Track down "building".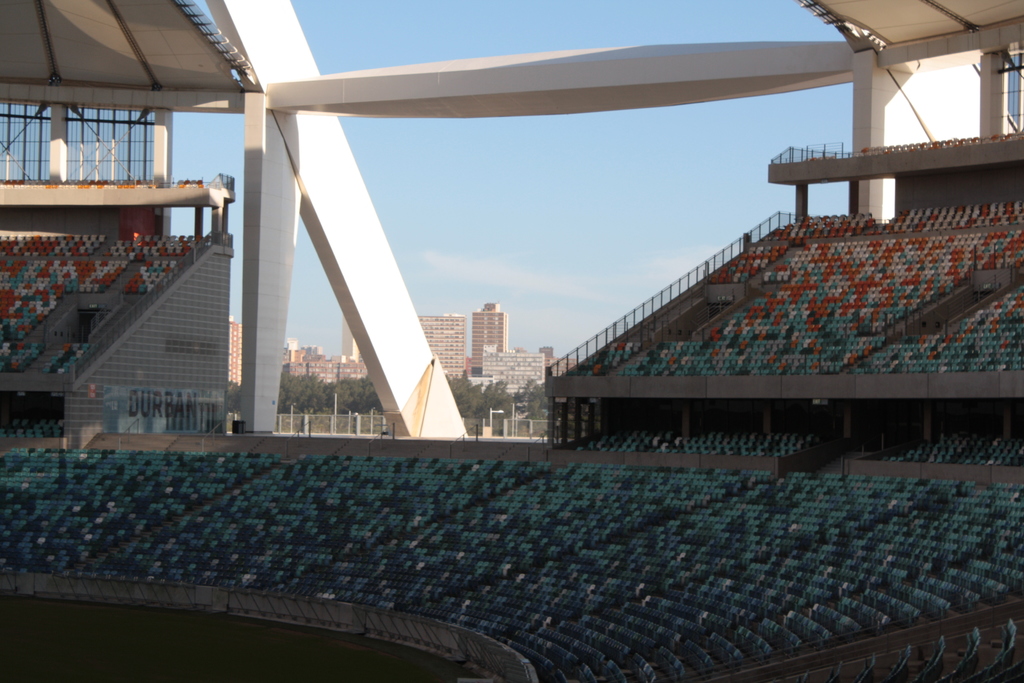
Tracked to pyautogui.locateOnScreen(417, 317, 468, 381).
